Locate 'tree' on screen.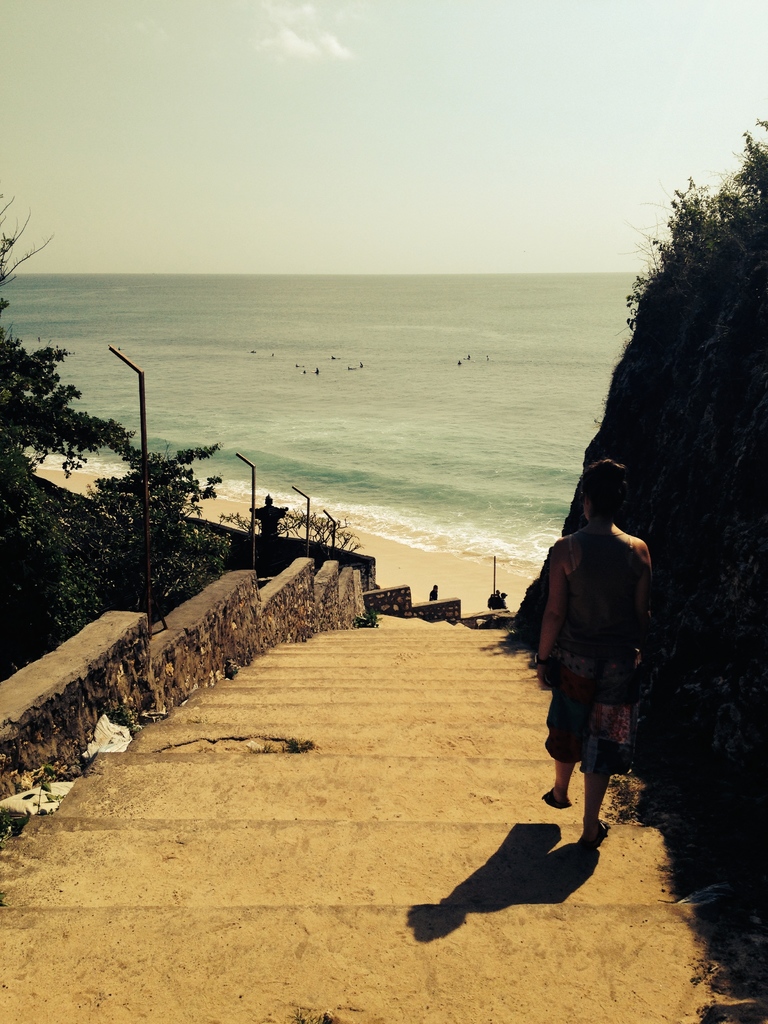
On screen at x1=0, y1=328, x2=141, y2=540.
